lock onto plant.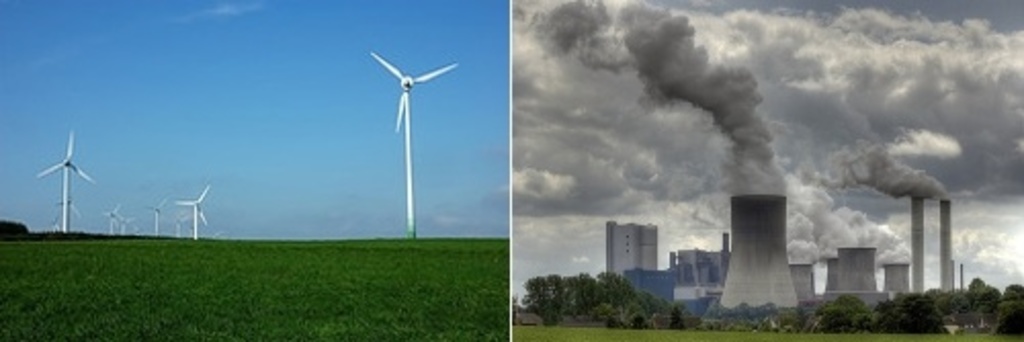
Locked: Rect(573, 266, 606, 328).
